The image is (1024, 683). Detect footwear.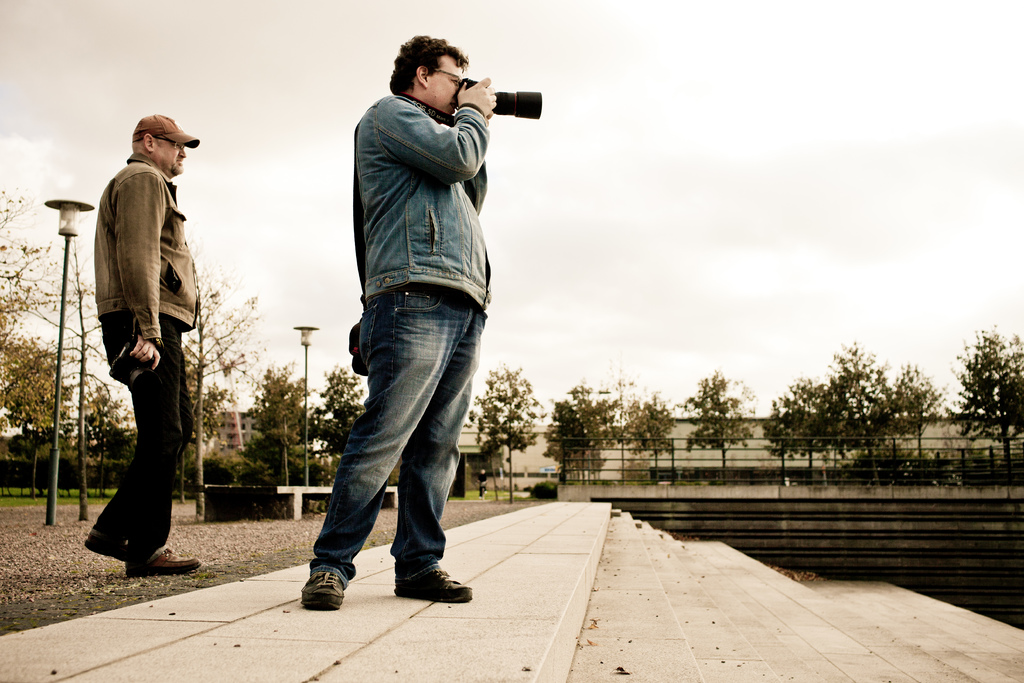
Detection: rect(125, 547, 195, 575).
